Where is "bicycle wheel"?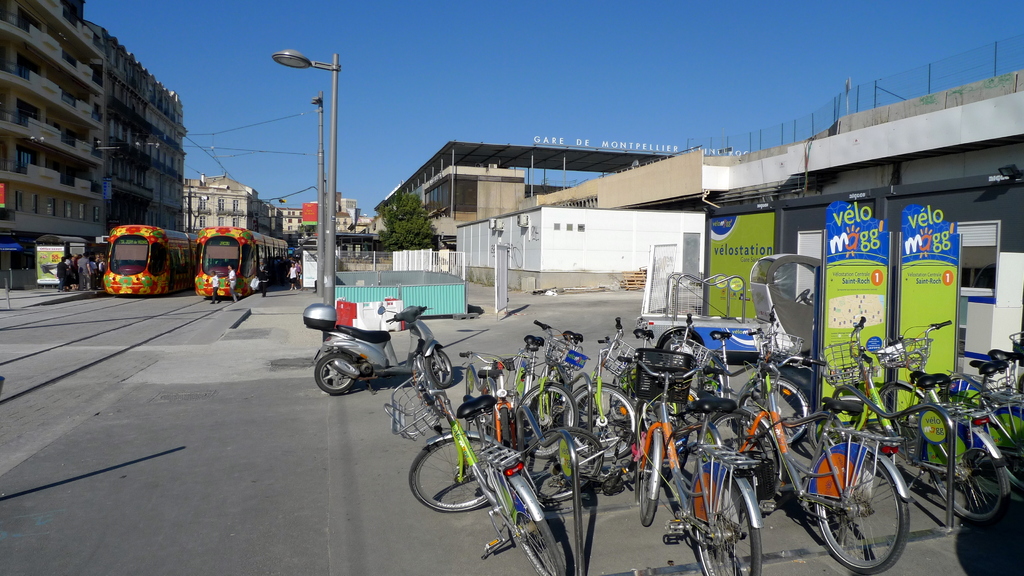
l=609, t=384, r=636, b=421.
